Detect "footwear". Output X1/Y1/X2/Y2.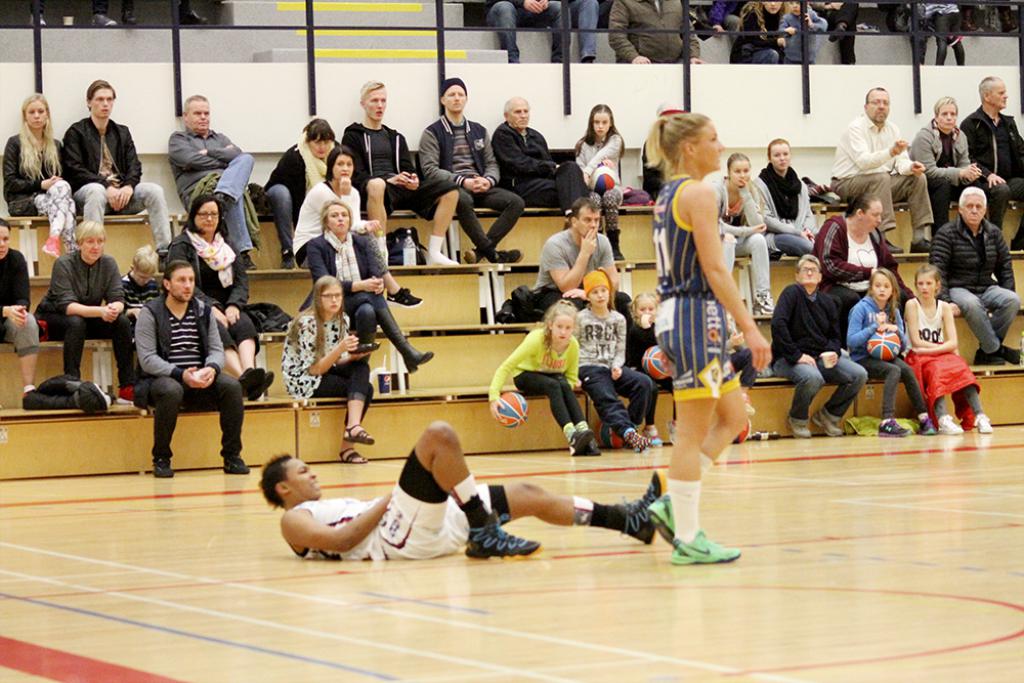
568/431/593/459.
